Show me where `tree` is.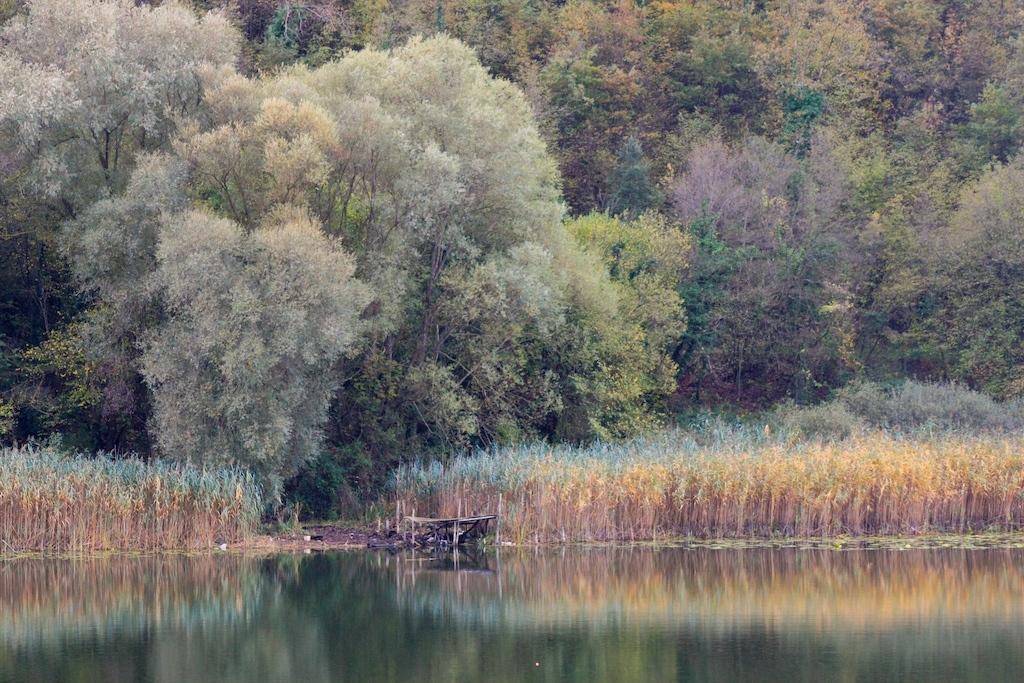
`tree` is at x1=81 y1=151 x2=395 y2=524.
